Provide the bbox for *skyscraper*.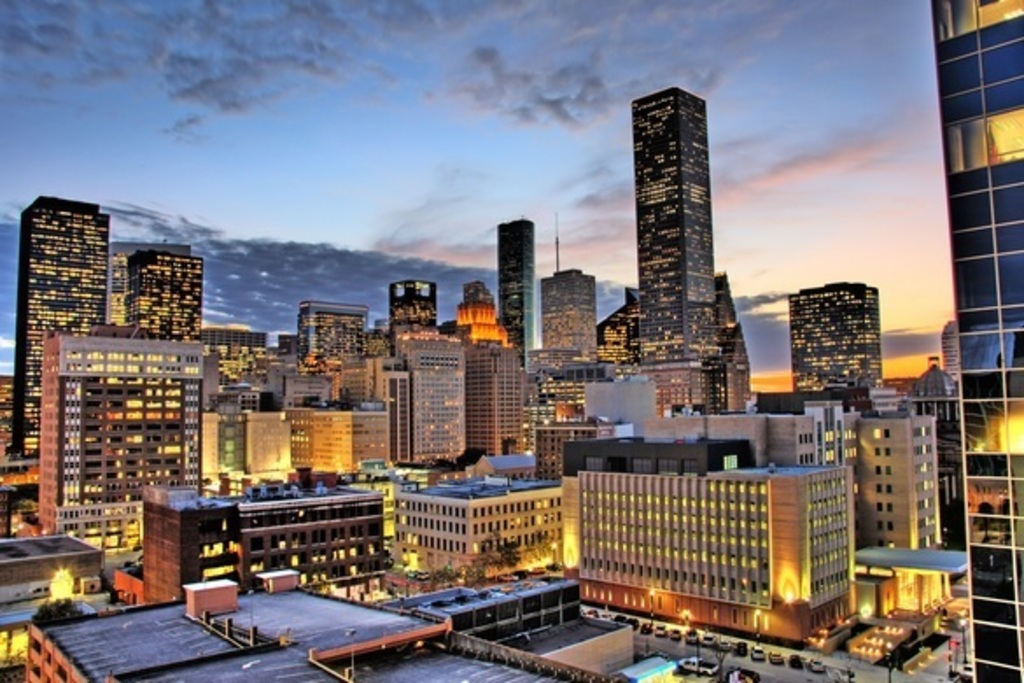
region(543, 221, 595, 368).
